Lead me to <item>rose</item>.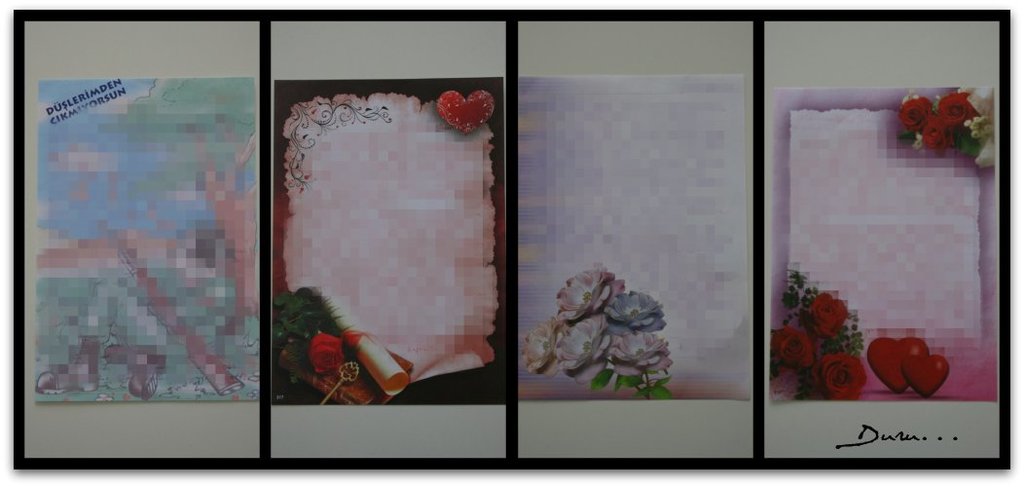
Lead to detection(609, 326, 673, 377).
